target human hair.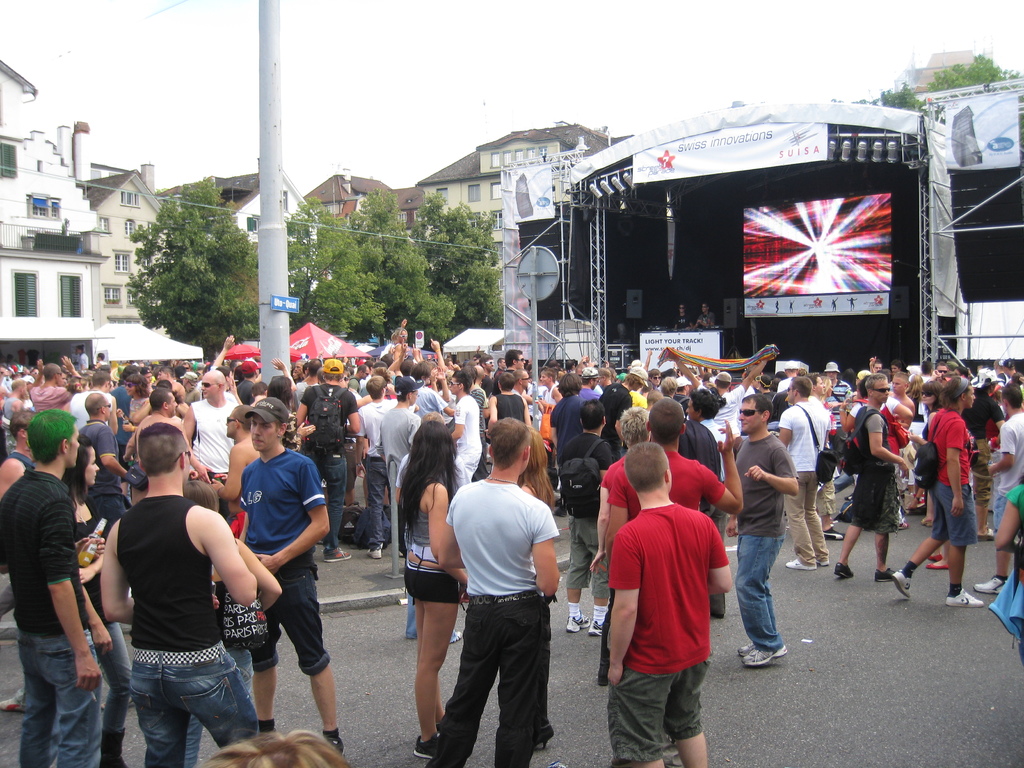
Target region: bbox=[123, 364, 141, 383].
